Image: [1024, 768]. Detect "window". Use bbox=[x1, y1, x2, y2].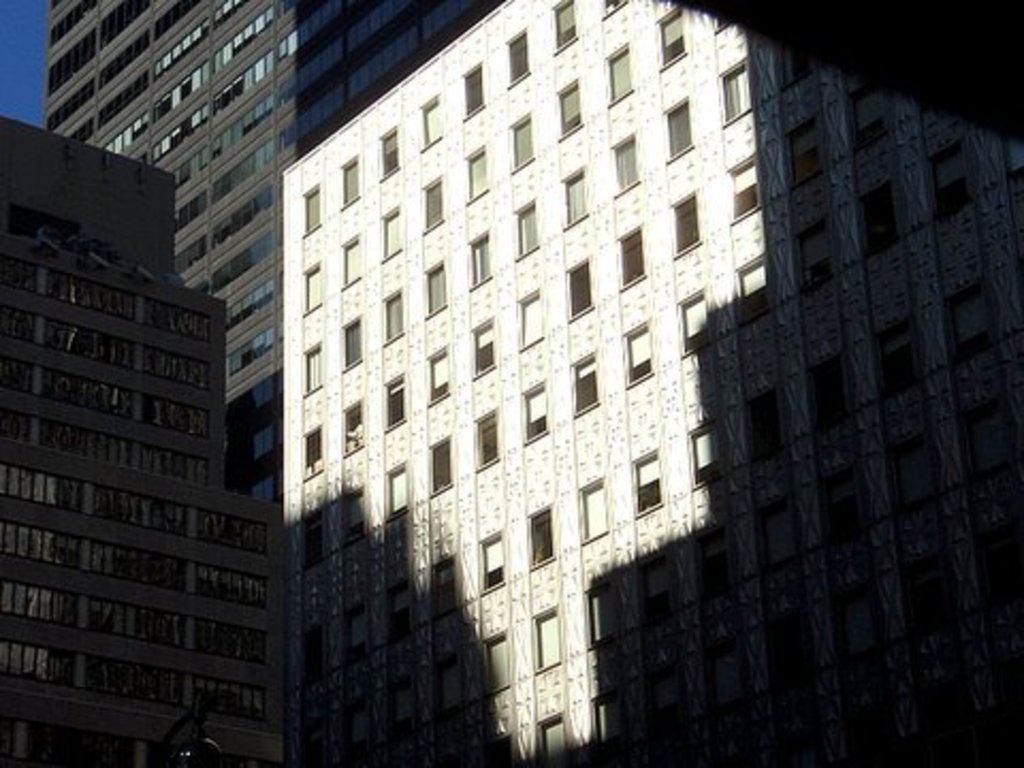
bbox=[617, 139, 638, 194].
